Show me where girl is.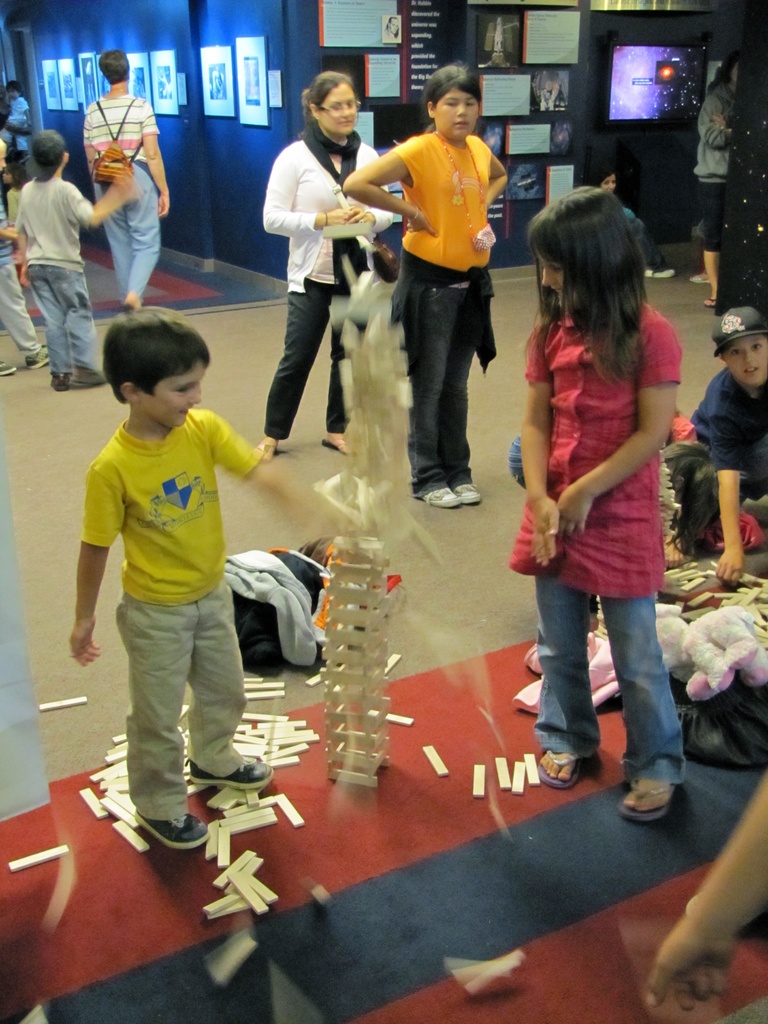
girl is at {"left": 342, "top": 44, "right": 512, "bottom": 499}.
